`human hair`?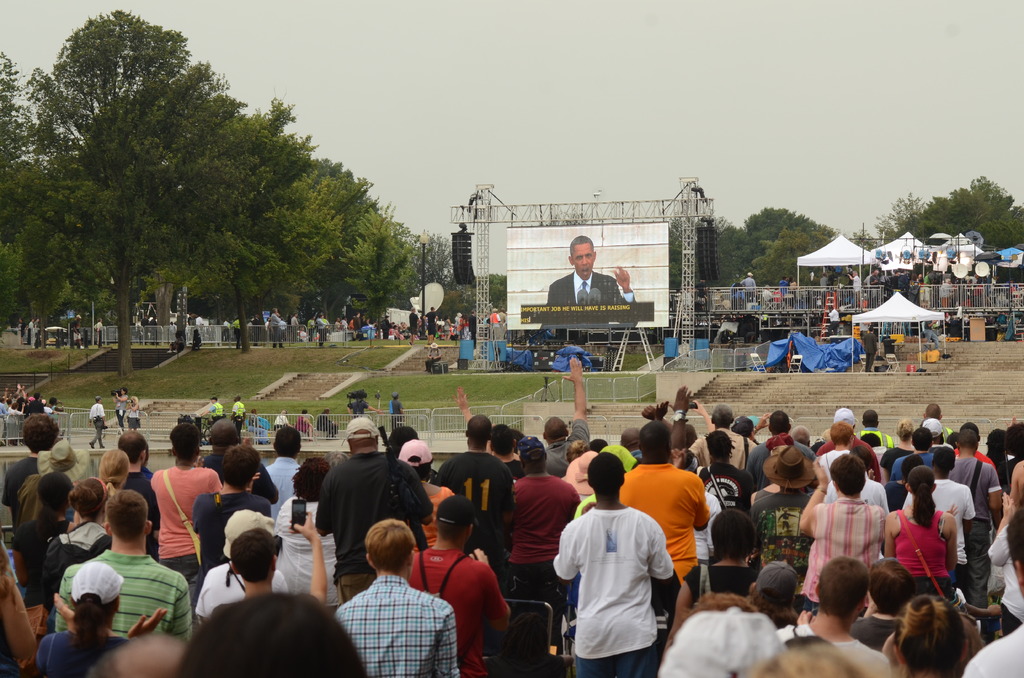
{"x1": 637, "y1": 420, "x2": 671, "y2": 456}
